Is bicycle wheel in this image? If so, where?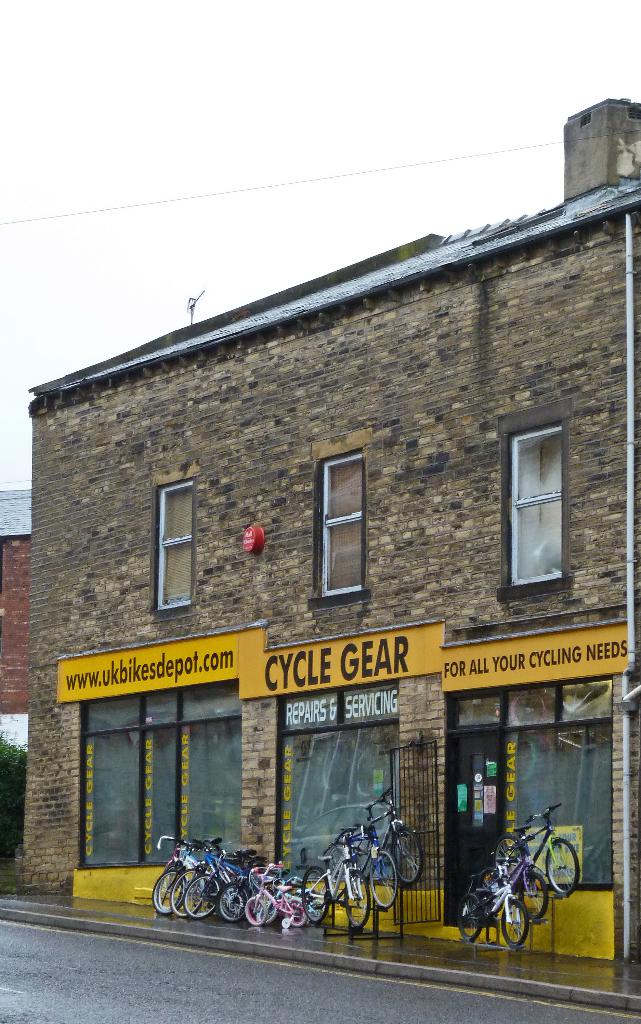
Yes, at select_region(365, 849, 400, 912).
